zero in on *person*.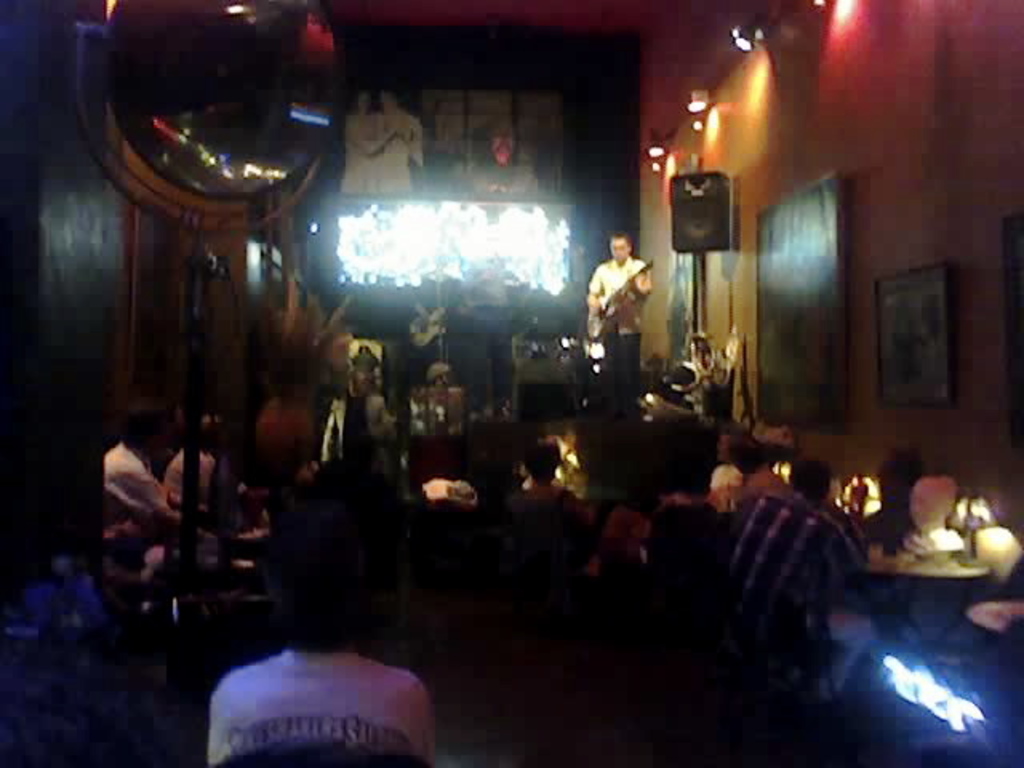
Zeroed in: [336, 91, 397, 194].
